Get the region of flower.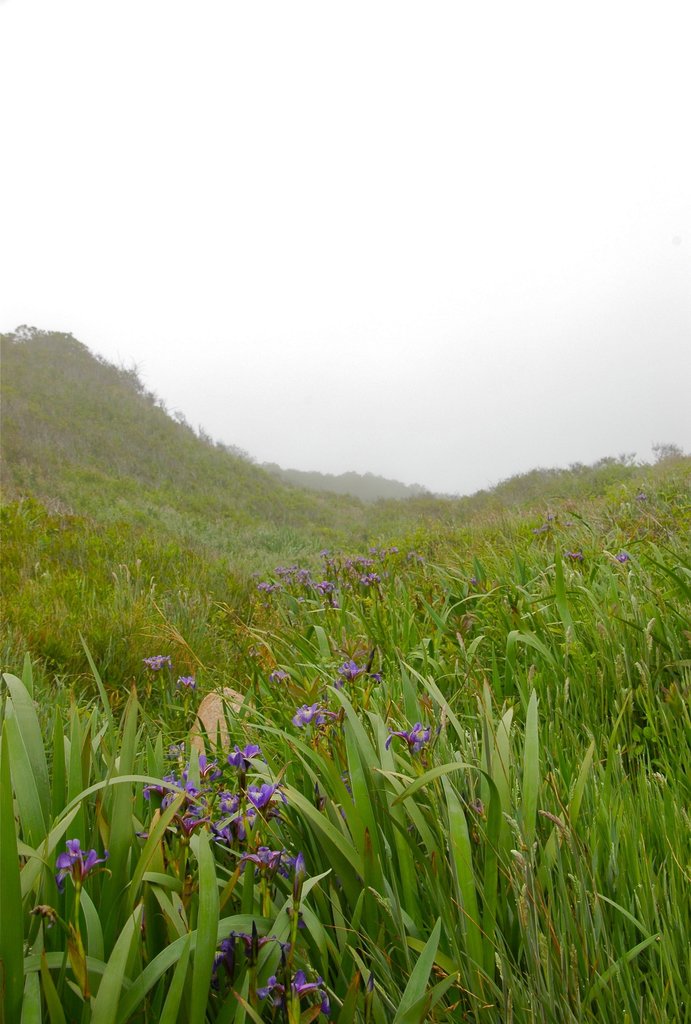
{"x1": 56, "y1": 840, "x2": 105, "y2": 884}.
